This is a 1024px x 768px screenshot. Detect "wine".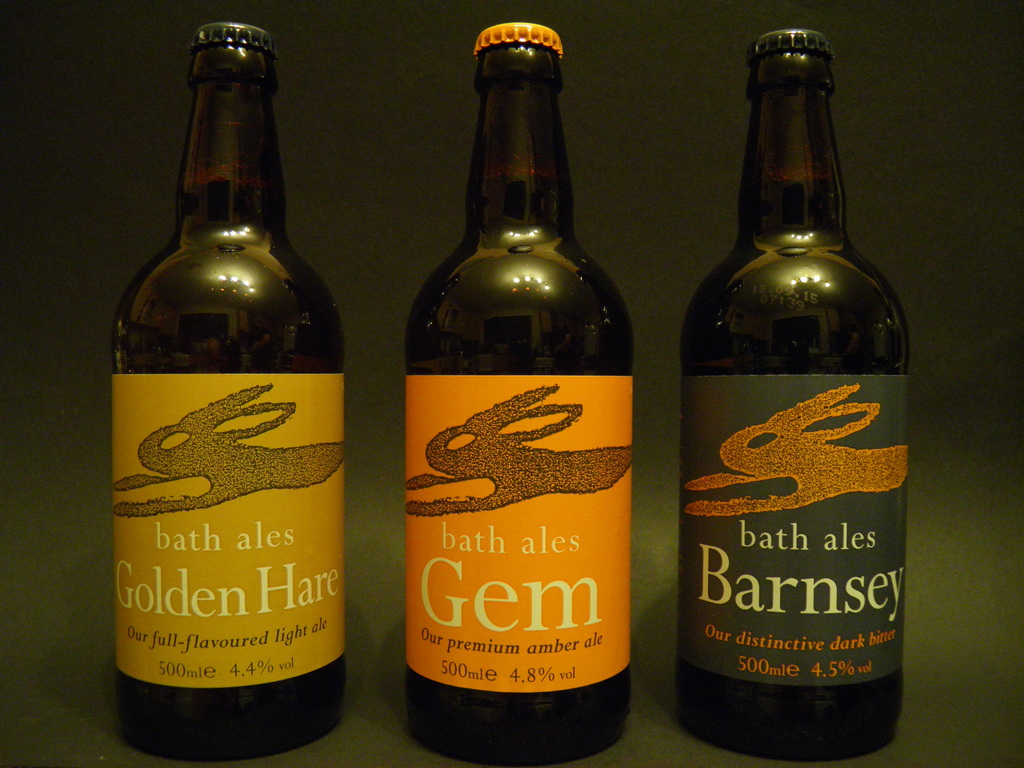
<bbox>397, 11, 645, 767</bbox>.
